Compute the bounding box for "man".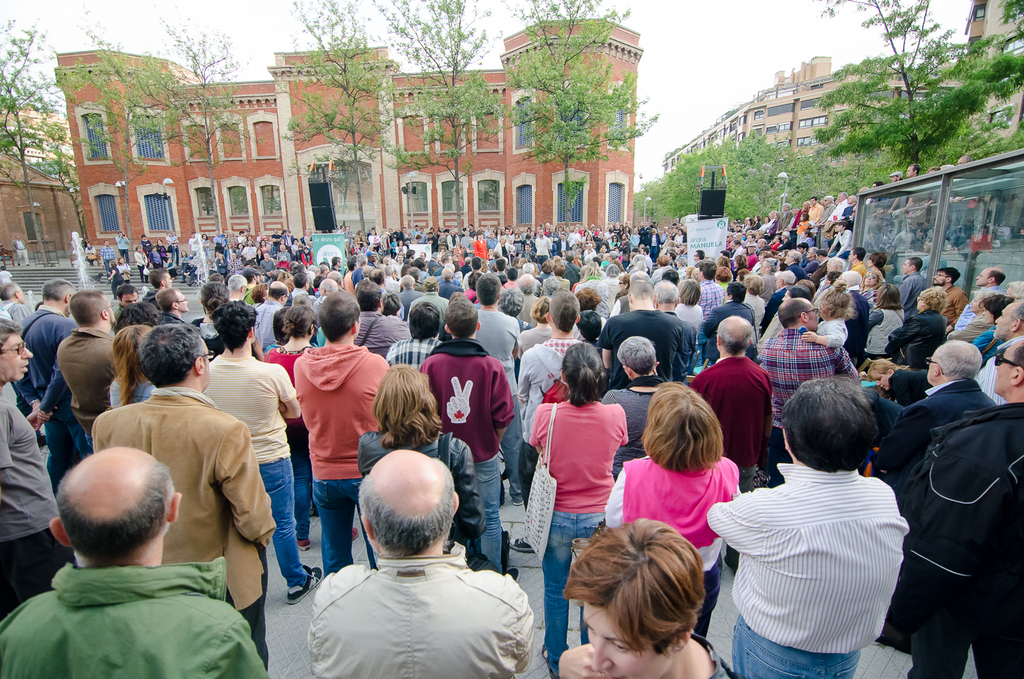
crop(555, 234, 571, 252).
